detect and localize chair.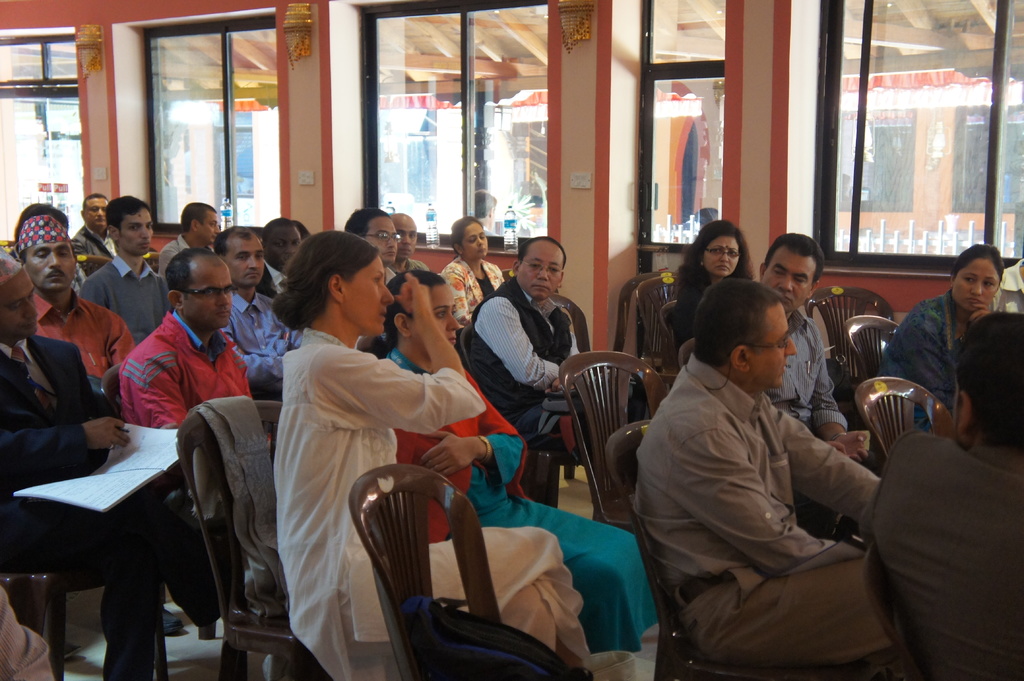
Localized at <region>676, 336, 696, 370</region>.
